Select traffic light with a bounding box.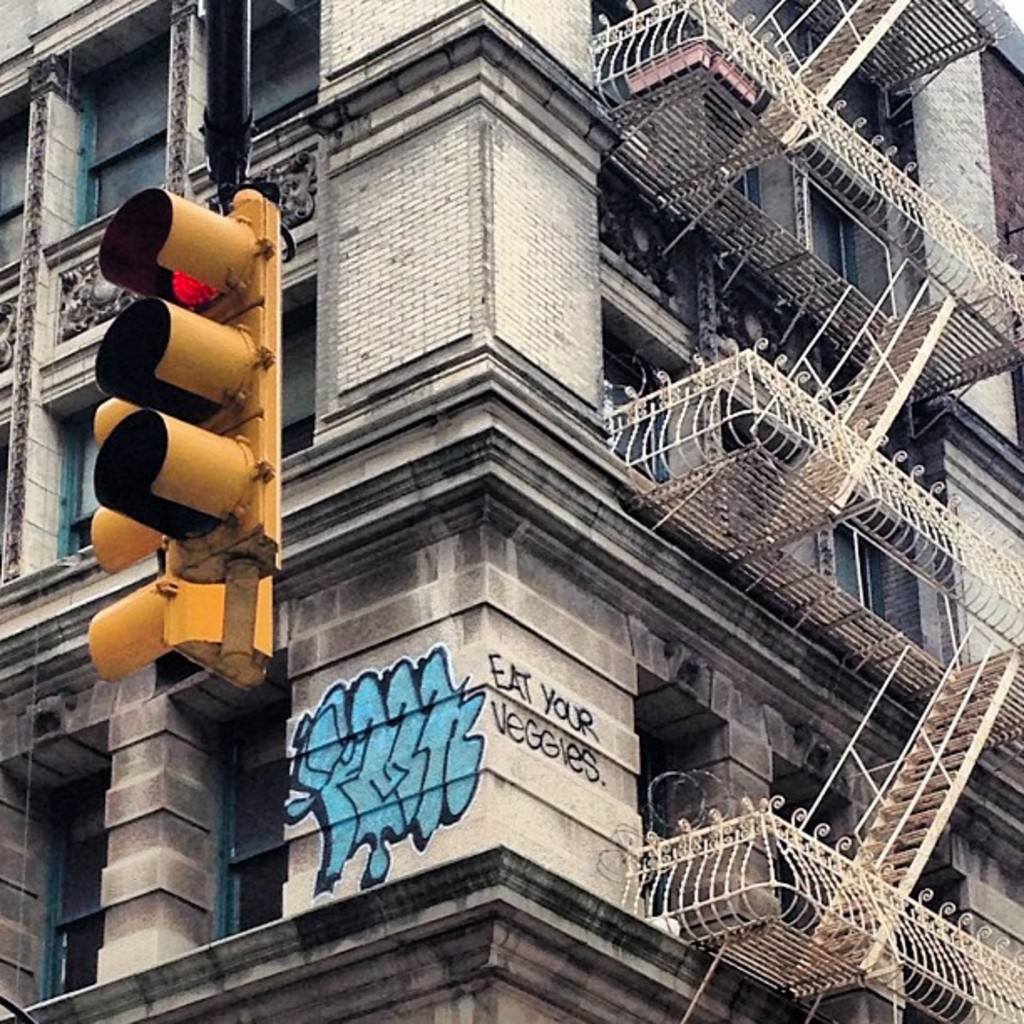
90 400 271 669.
